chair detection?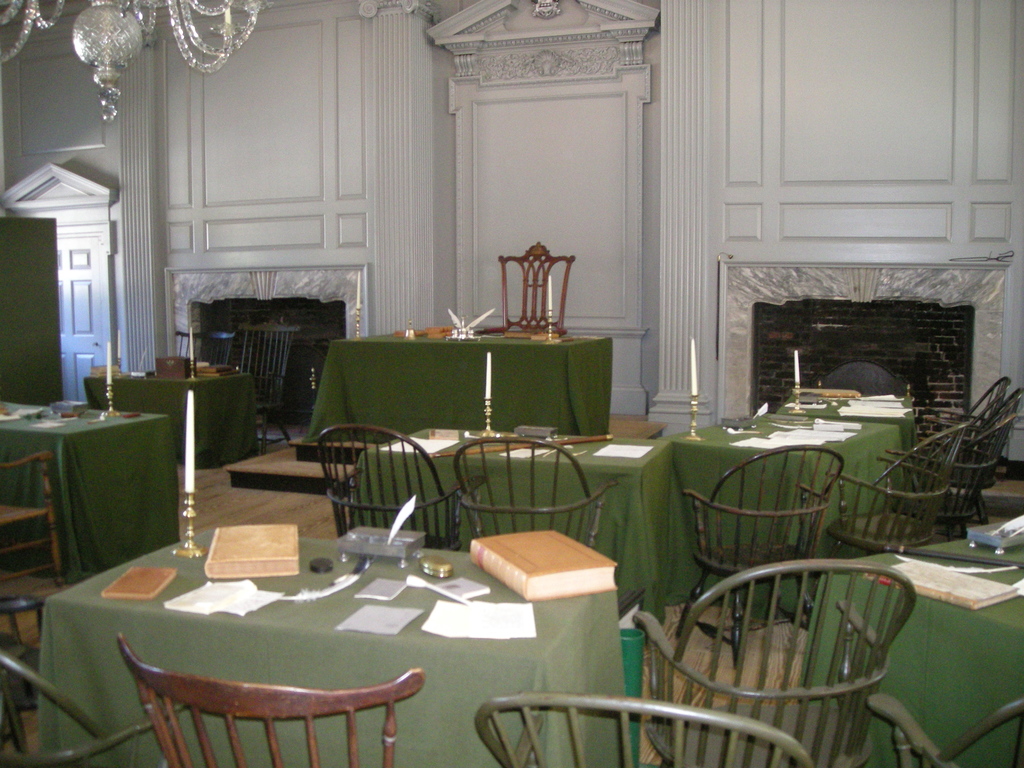
pyautogui.locateOnScreen(230, 319, 303, 455)
